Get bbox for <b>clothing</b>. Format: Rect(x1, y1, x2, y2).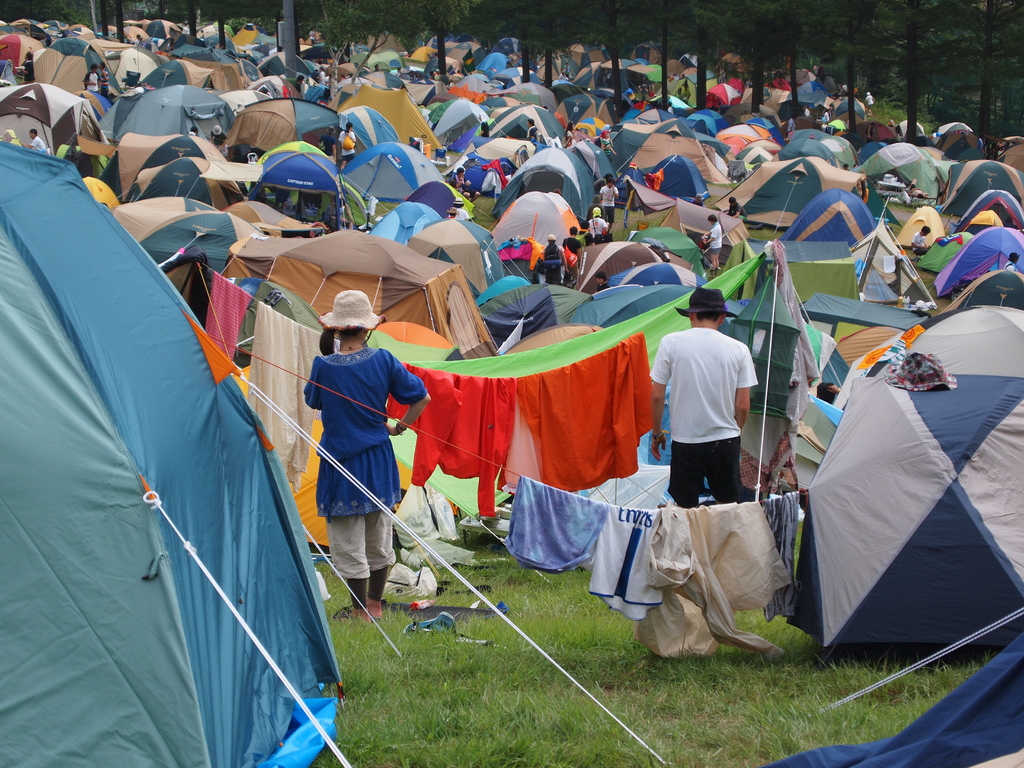
Rect(661, 305, 764, 516).
